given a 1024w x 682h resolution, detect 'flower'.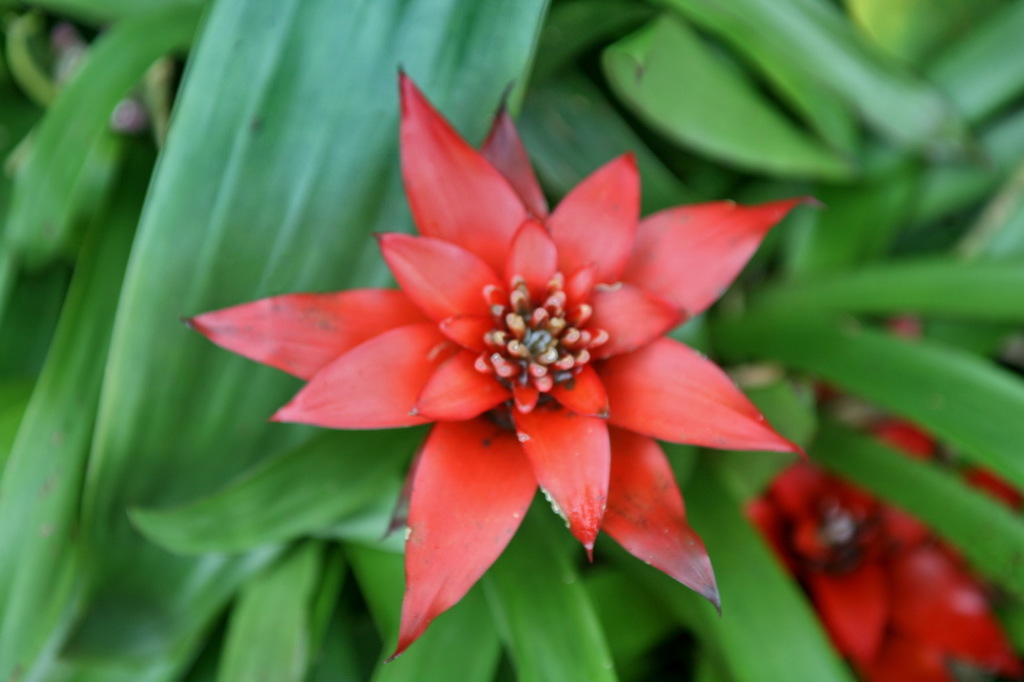
744 317 1023 678.
